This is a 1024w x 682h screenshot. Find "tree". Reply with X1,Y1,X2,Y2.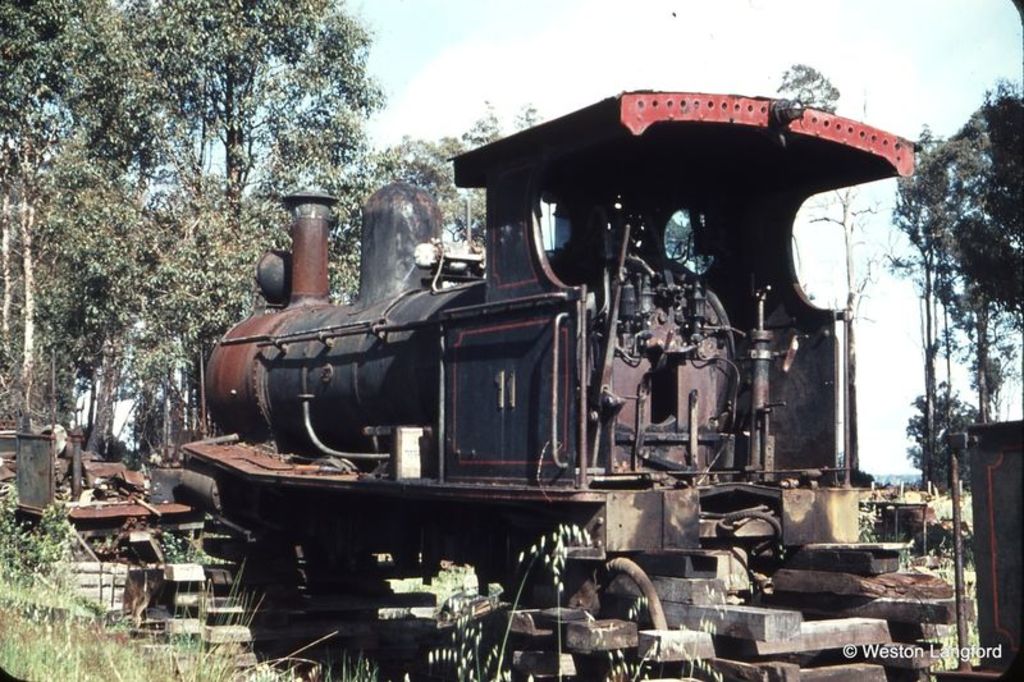
938,331,1023,431.
